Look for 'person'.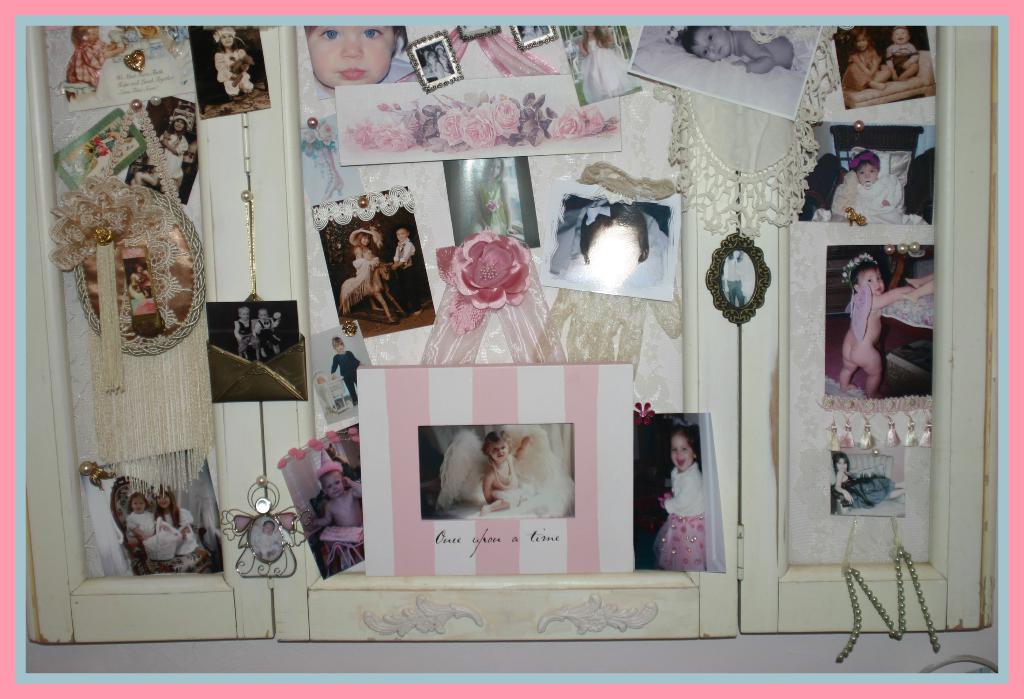
Found: <bbox>330, 339, 368, 410</bbox>.
